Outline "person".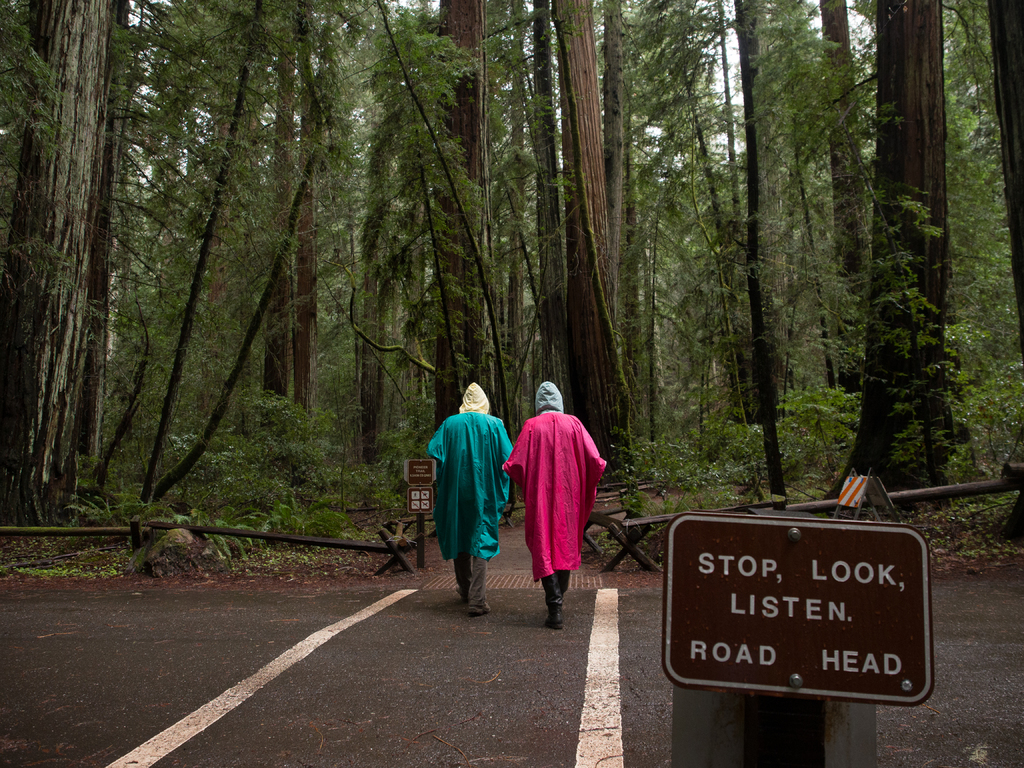
Outline: BBox(424, 384, 518, 614).
